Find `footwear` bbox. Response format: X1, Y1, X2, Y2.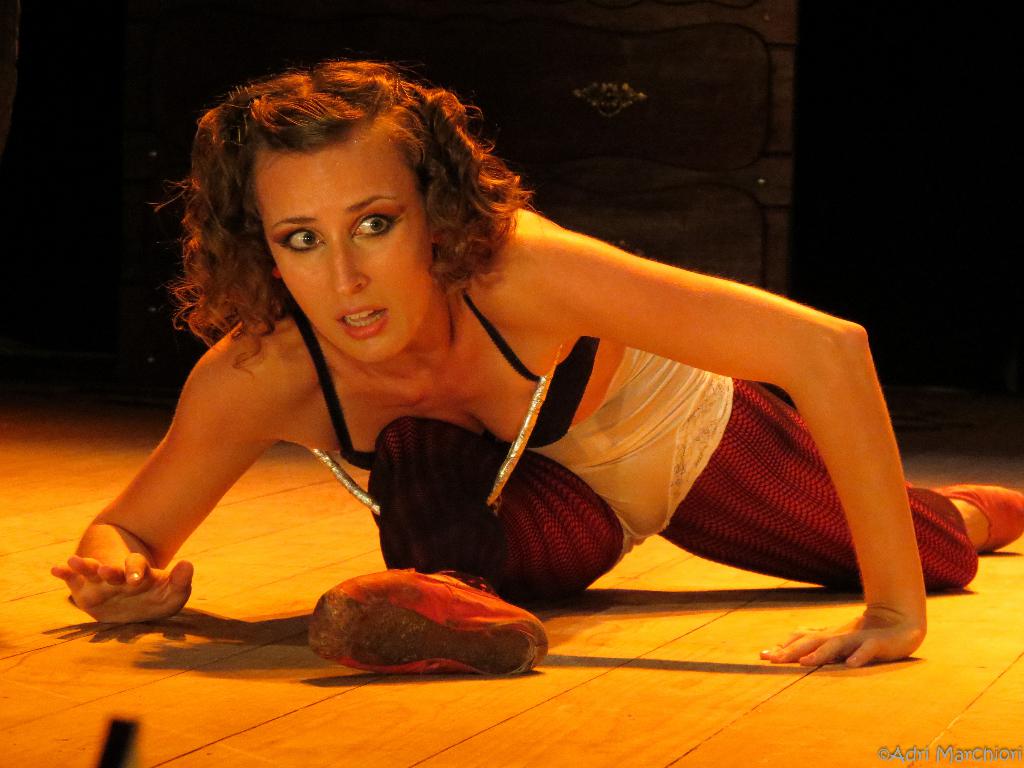
904, 482, 1023, 557.
